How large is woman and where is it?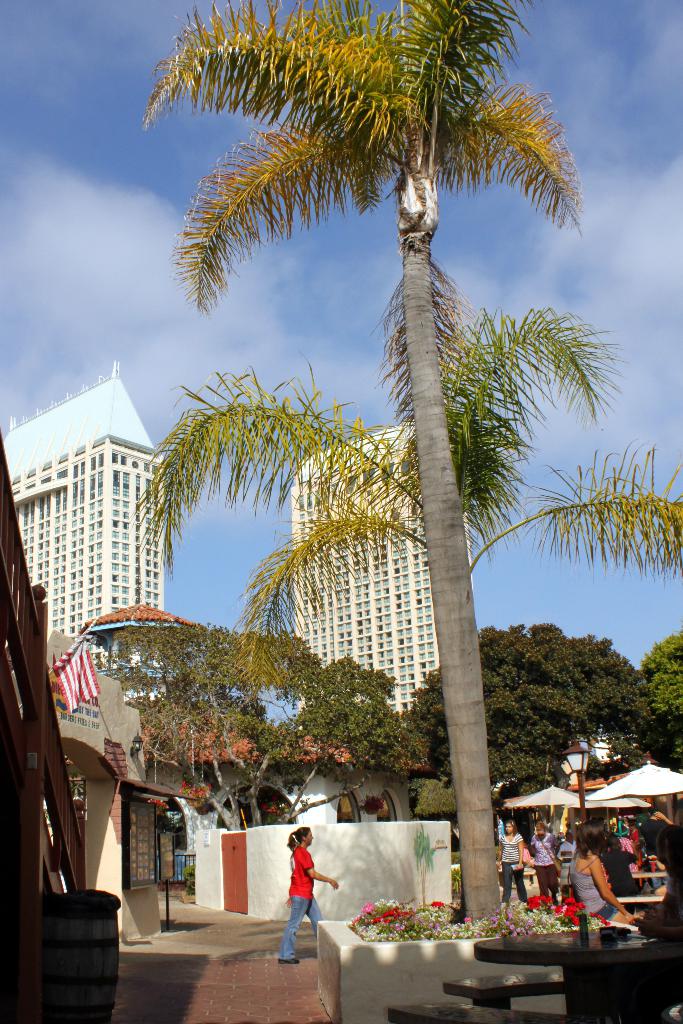
Bounding box: 527, 818, 564, 903.
